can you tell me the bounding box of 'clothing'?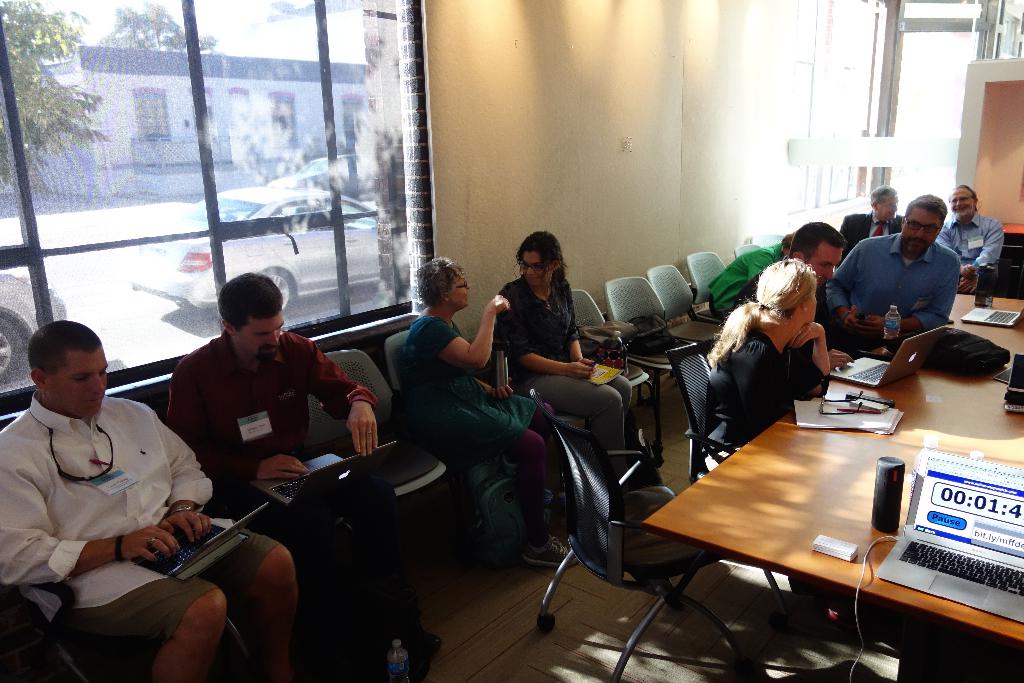
select_region(499, 270, 631, 451).
